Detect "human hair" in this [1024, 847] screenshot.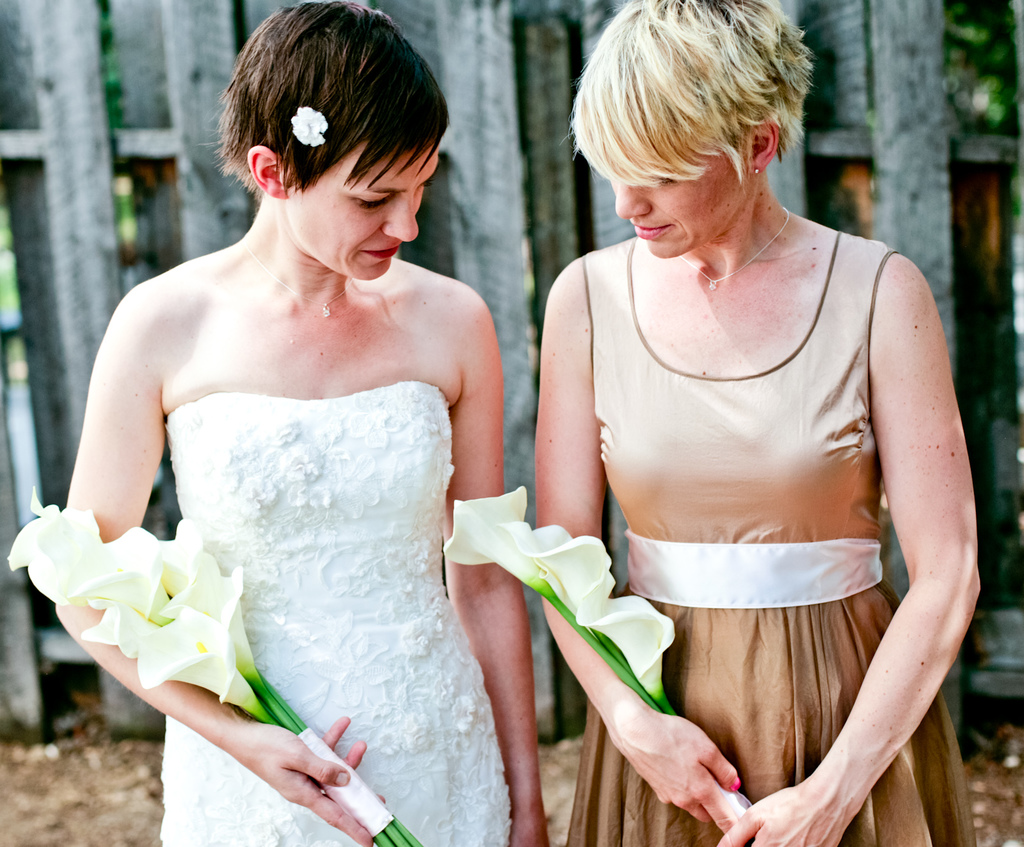
Detection: pyautogui.locateOnScreen(215, 6, 443, 243).
